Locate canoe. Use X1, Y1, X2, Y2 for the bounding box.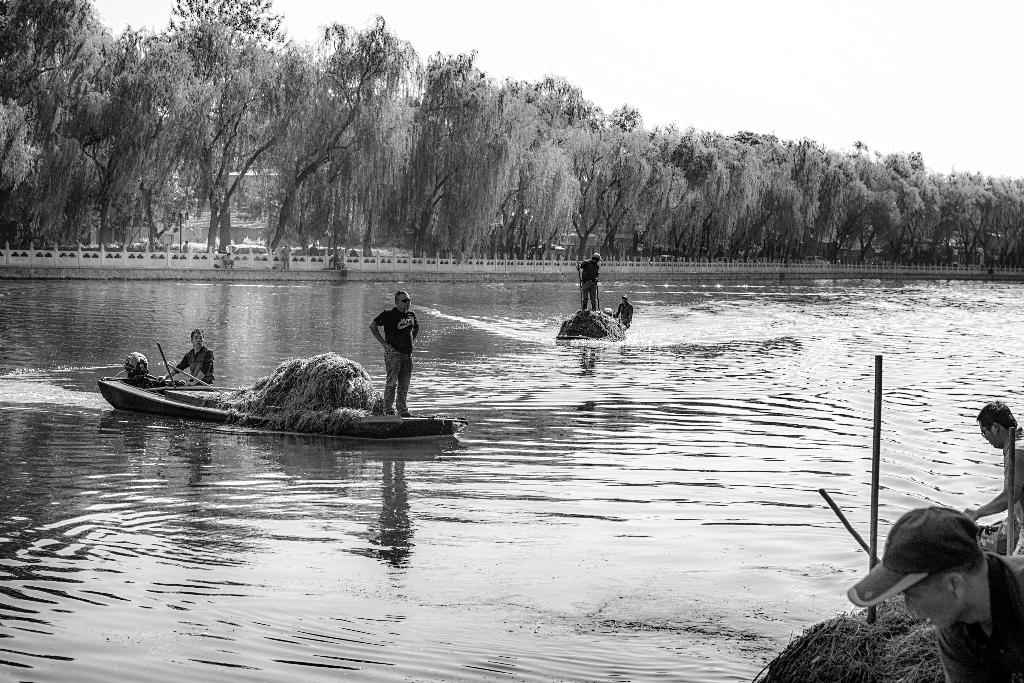
554, 331, 598, 343.
